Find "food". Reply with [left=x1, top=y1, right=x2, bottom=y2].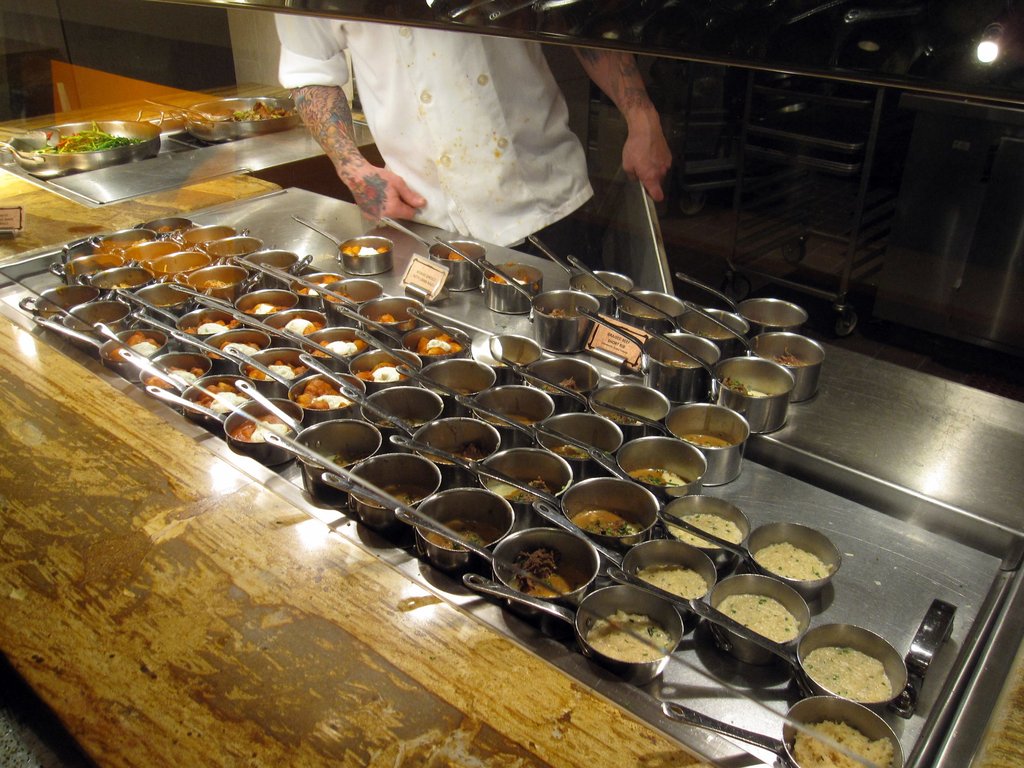
[left=354, top=361, right=412, bottom=383].
